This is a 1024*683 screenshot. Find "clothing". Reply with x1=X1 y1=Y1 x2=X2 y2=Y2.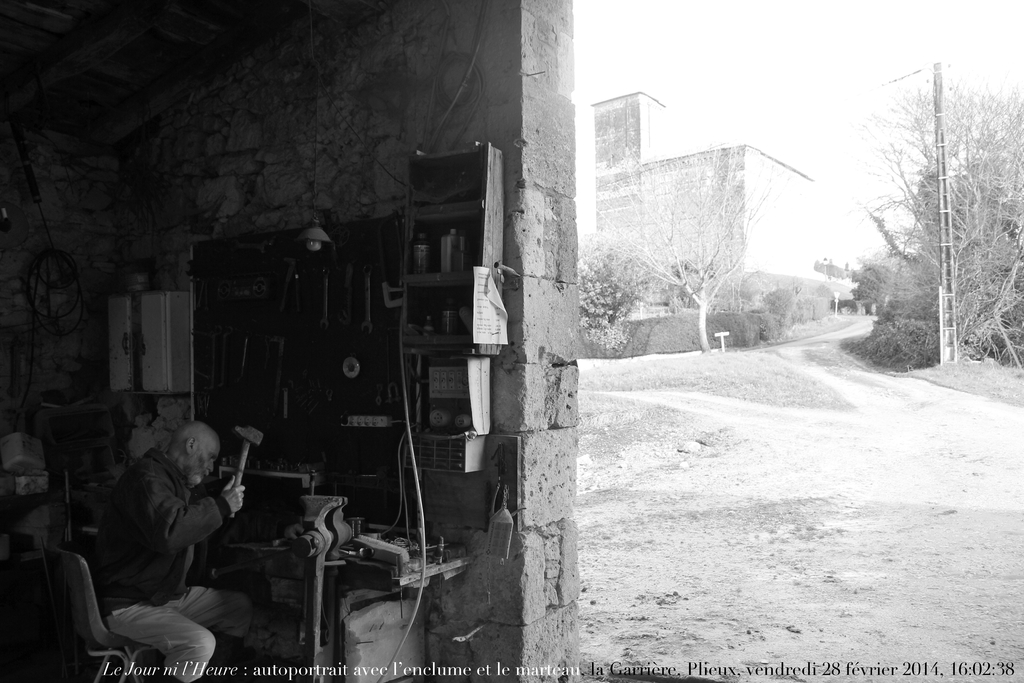
x1=83 y1=431 x2=247 y2=640.
